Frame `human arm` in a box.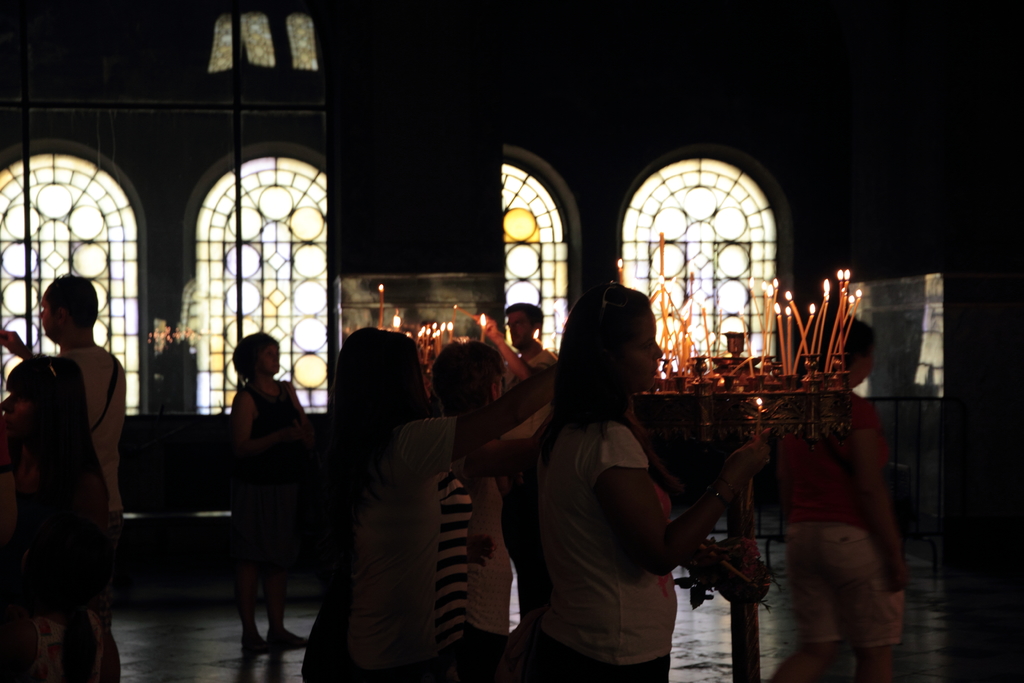
box=[286, 379, 314, 443].
